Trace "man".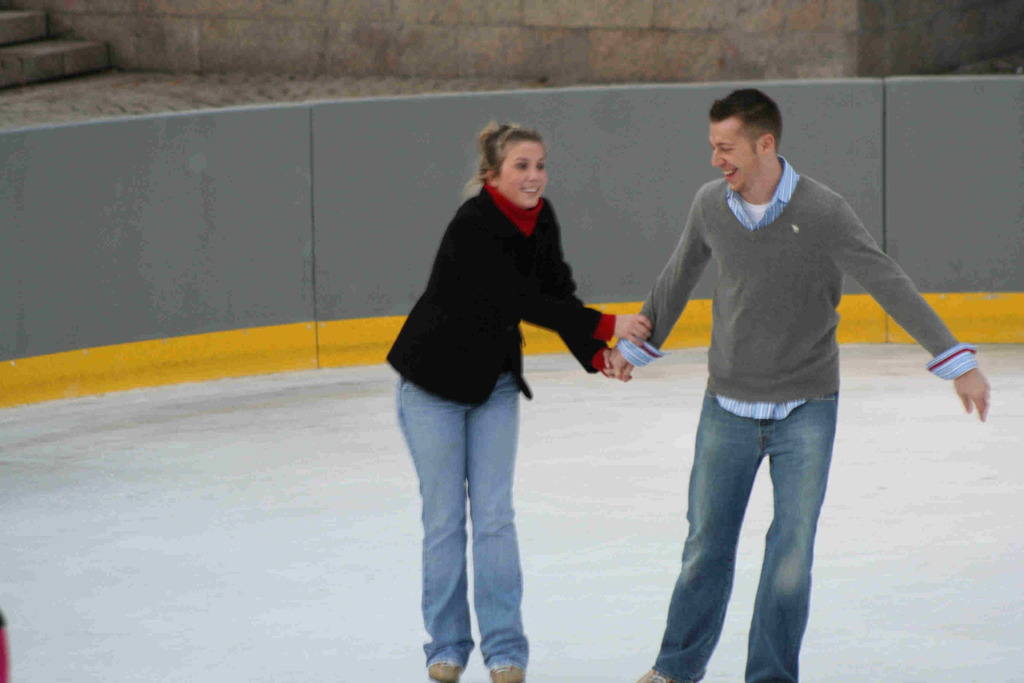
Traced to 600, 94, 990, 682.
